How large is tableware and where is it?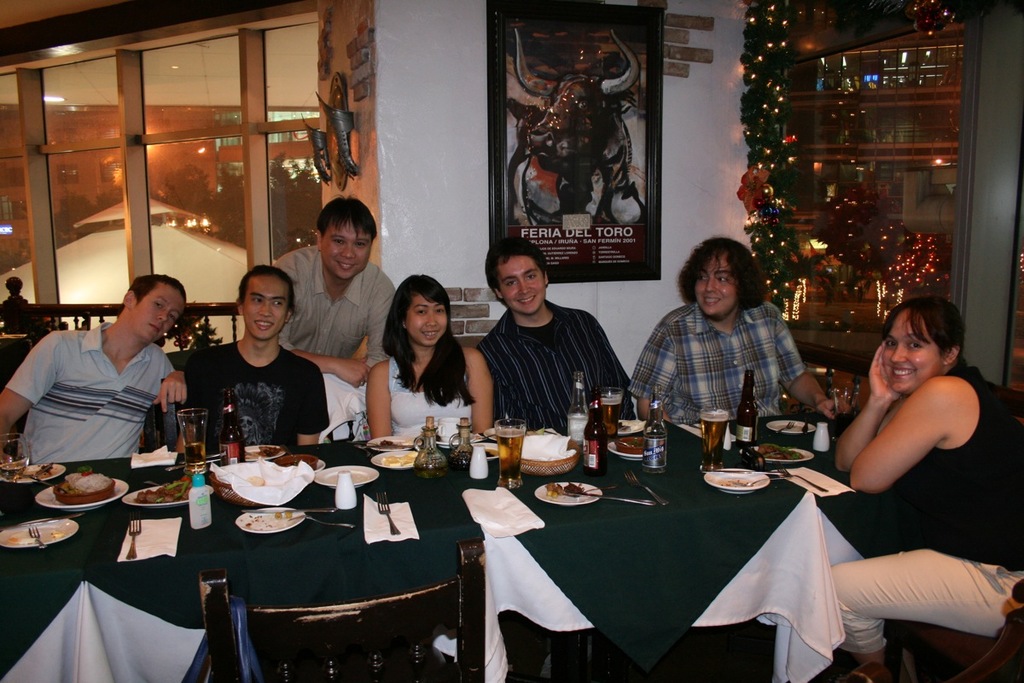
Bounding box: <region>621, 471, 669, 507</region>.
